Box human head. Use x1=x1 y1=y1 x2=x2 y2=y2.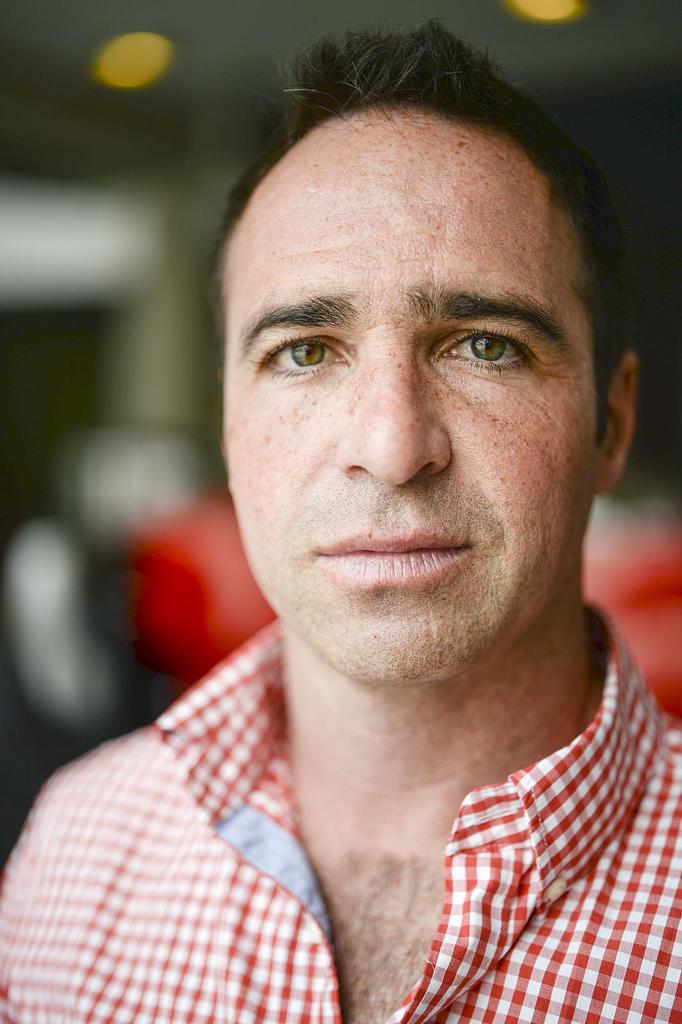
x1=231 y1=168 x2=629 y2=675.
